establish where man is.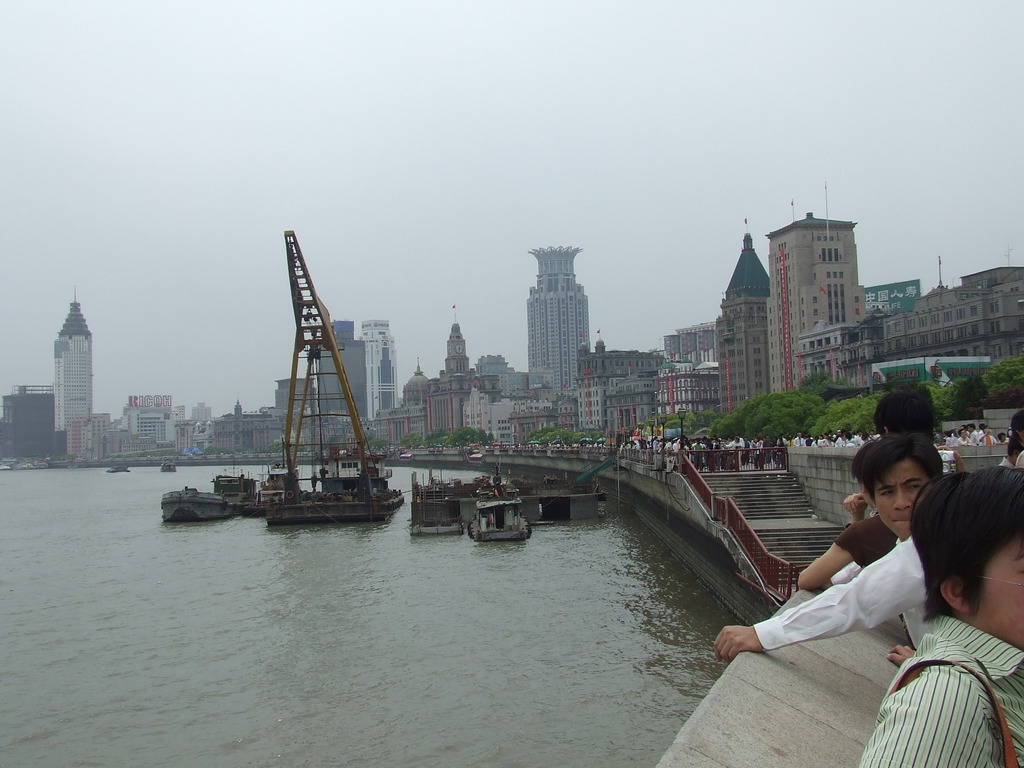
Established at locate(717, 433, 947, 650).
